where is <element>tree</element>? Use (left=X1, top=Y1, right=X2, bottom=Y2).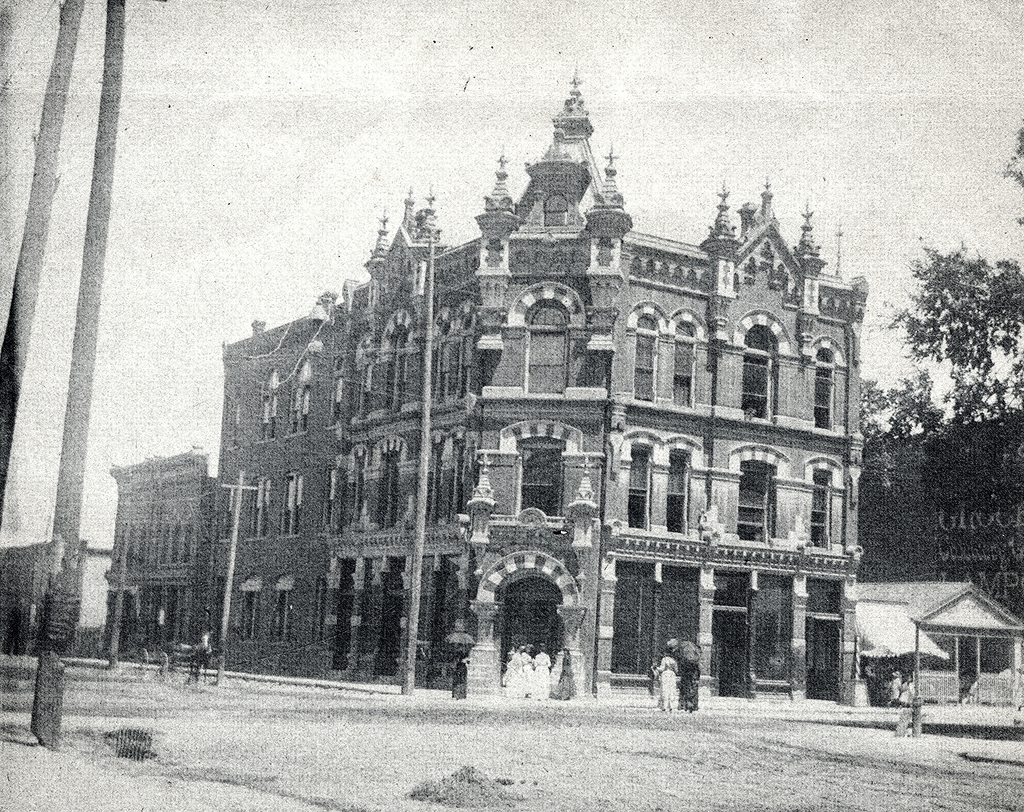
(left=857, top=371, right=931, bottom=463).
